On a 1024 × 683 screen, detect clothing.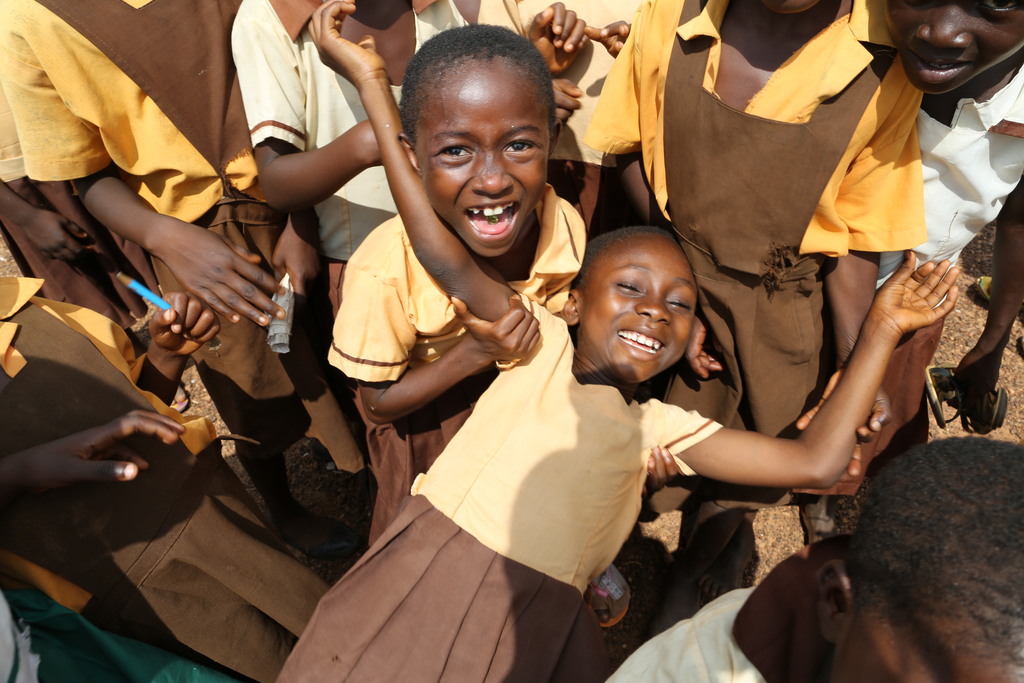
bbox=[335, 176, 588, 549].
